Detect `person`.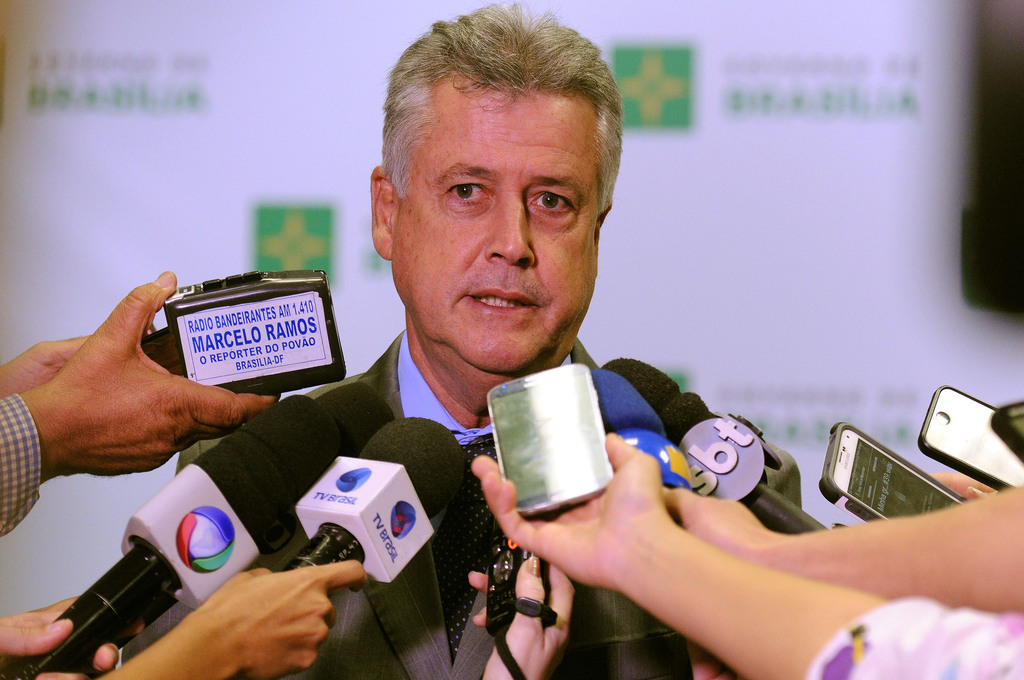
Detected at pyautogui.locateOnScreen(470, 430, 1023, 679).
